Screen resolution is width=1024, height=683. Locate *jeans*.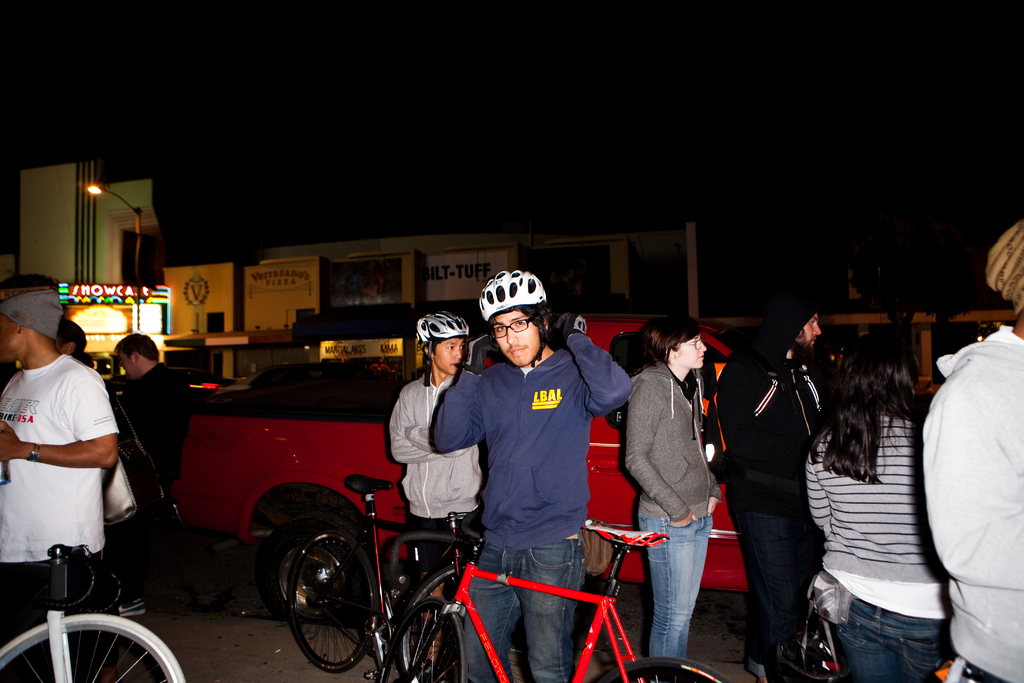
locate(0, 561, 103, 682).
